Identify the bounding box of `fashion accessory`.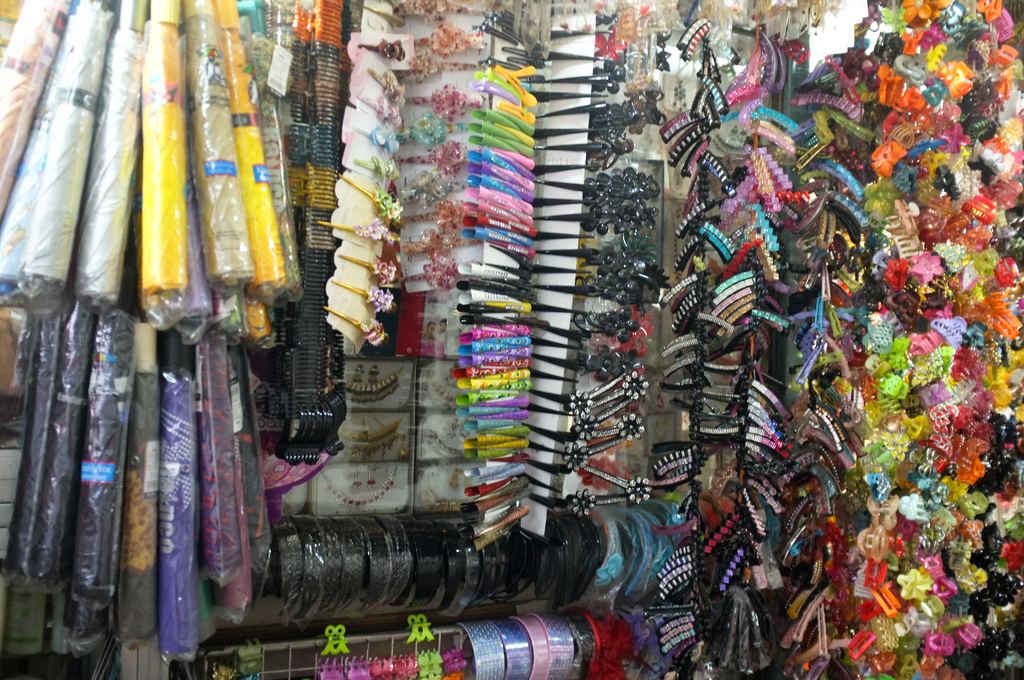
box=[354, 361, 365, 382].
